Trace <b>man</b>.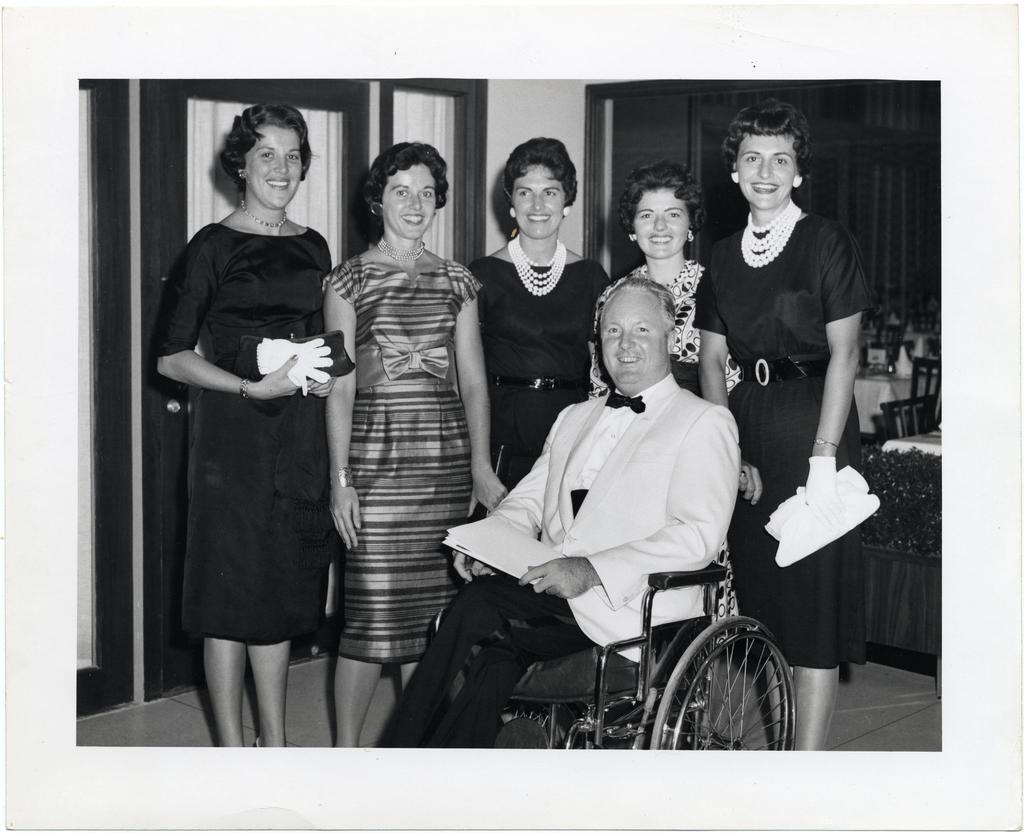
Traced to <bbox>449, 251, 769, 757</bbox>.
